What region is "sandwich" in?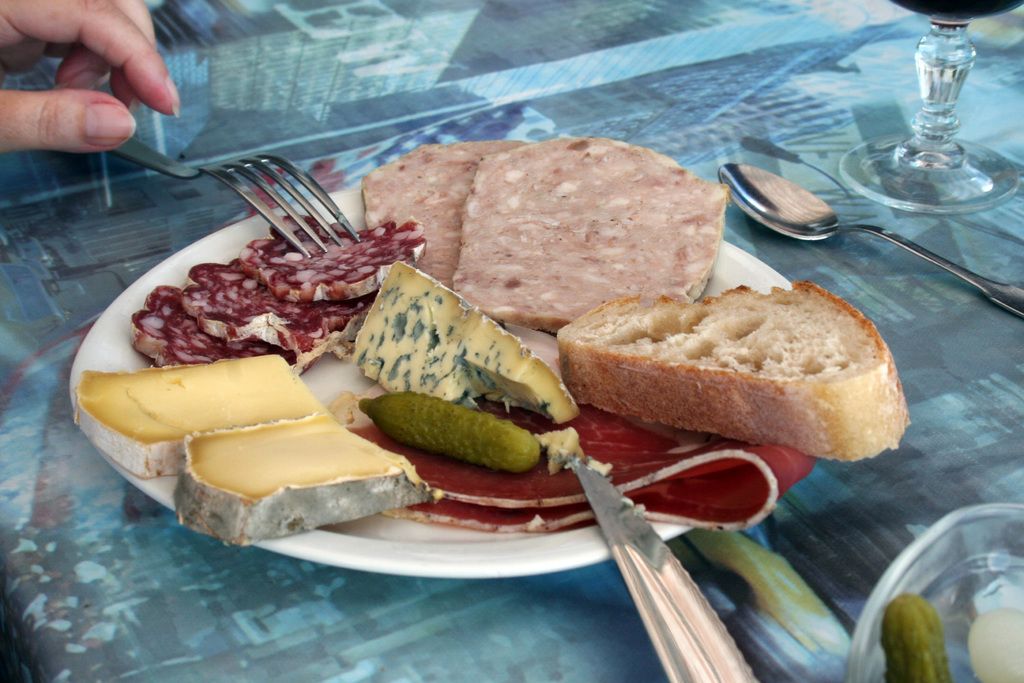
region(456, 134, 739, 334).
